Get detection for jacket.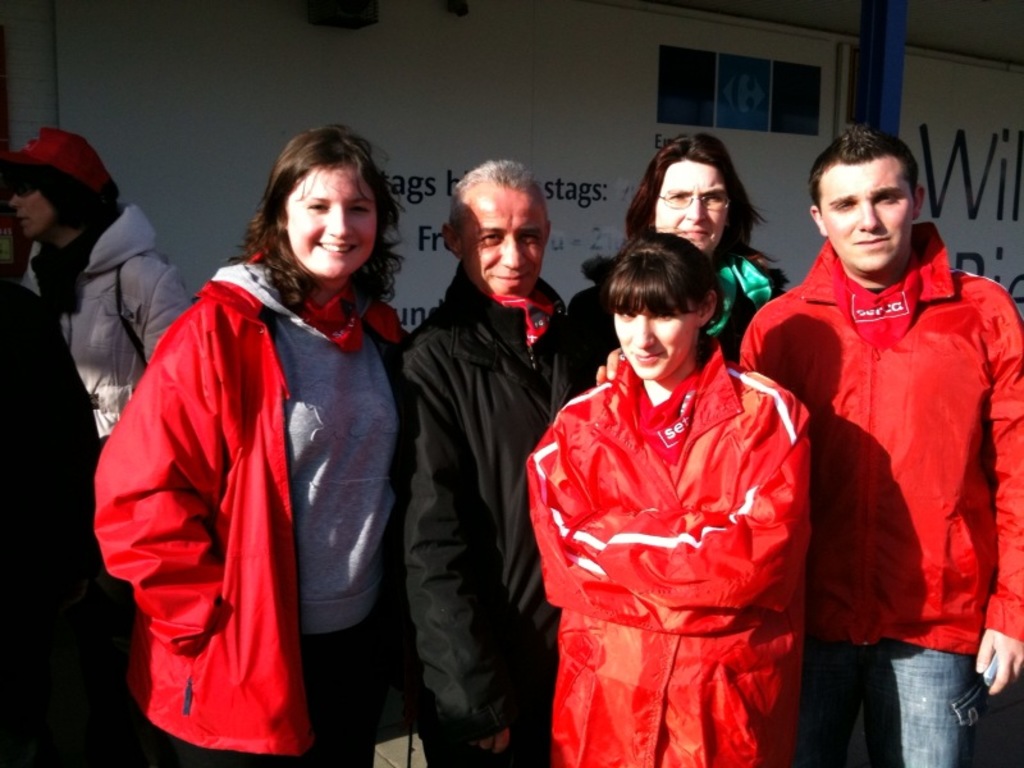
Detection: pyautogui.locateOnScreen(97, 255, 404, 753).
